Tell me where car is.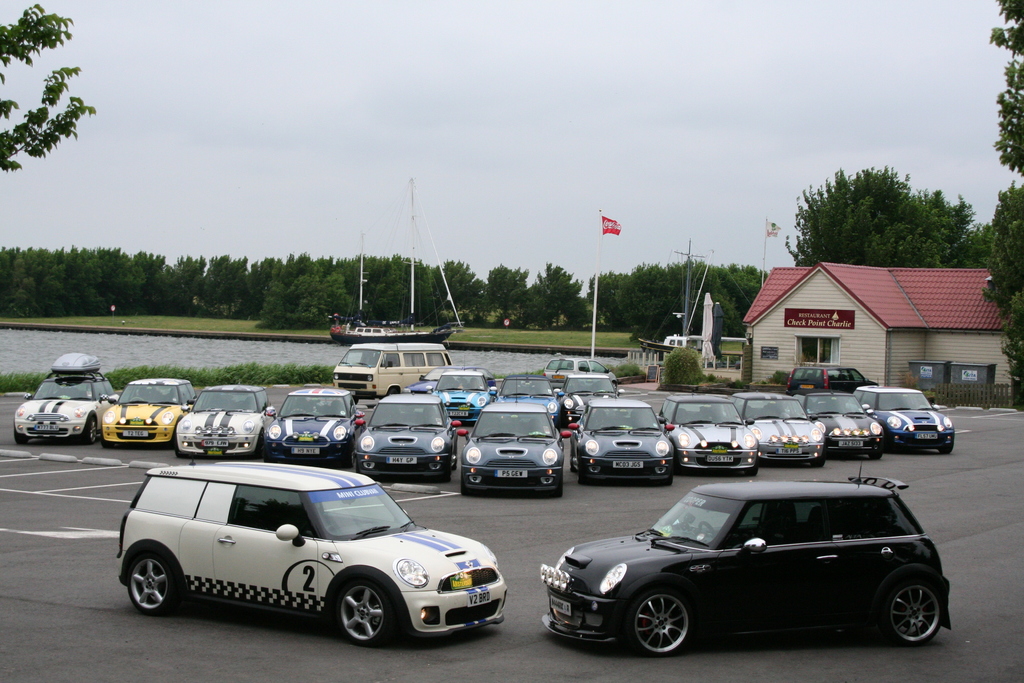
car is at [x1=267, y1=389, x2=365, y2=465].
